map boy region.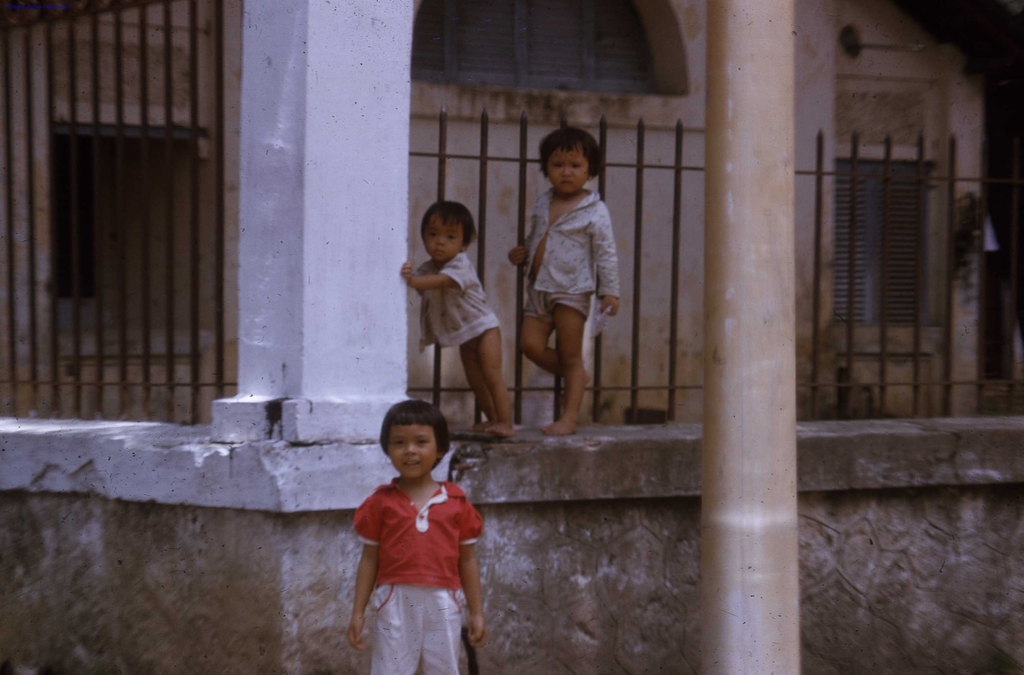
Mapped to bbox=[501, 127, 624, 440].
